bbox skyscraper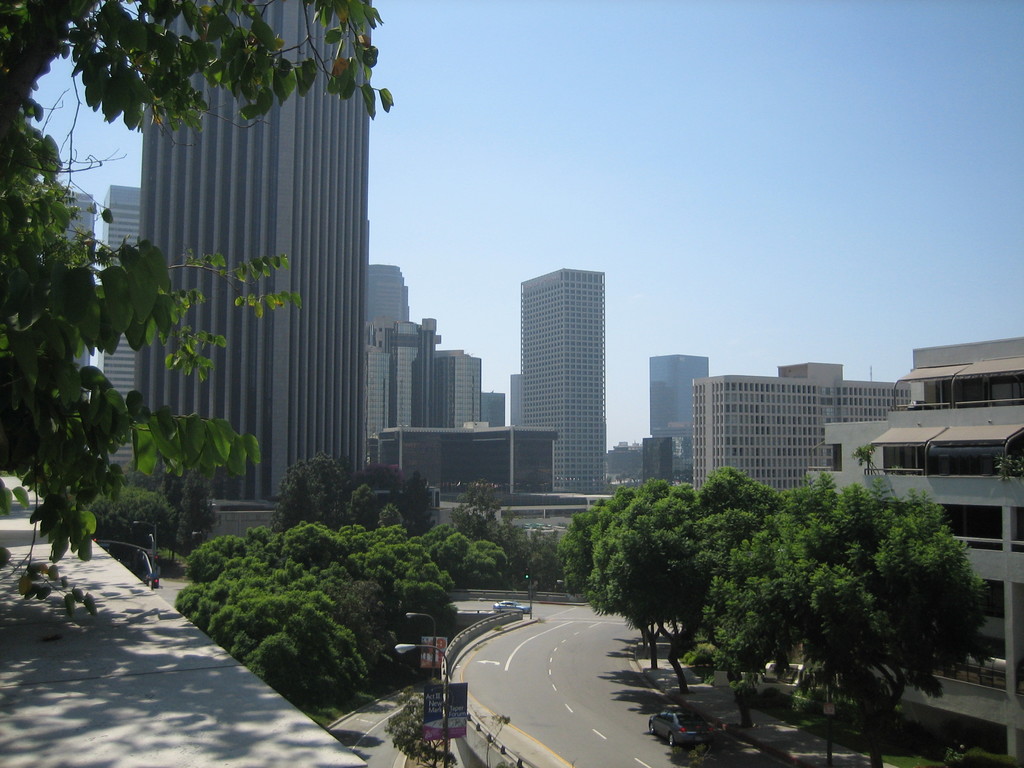
{"x1": 367, "y1": 264, "x2": 412, "y2": 323}
